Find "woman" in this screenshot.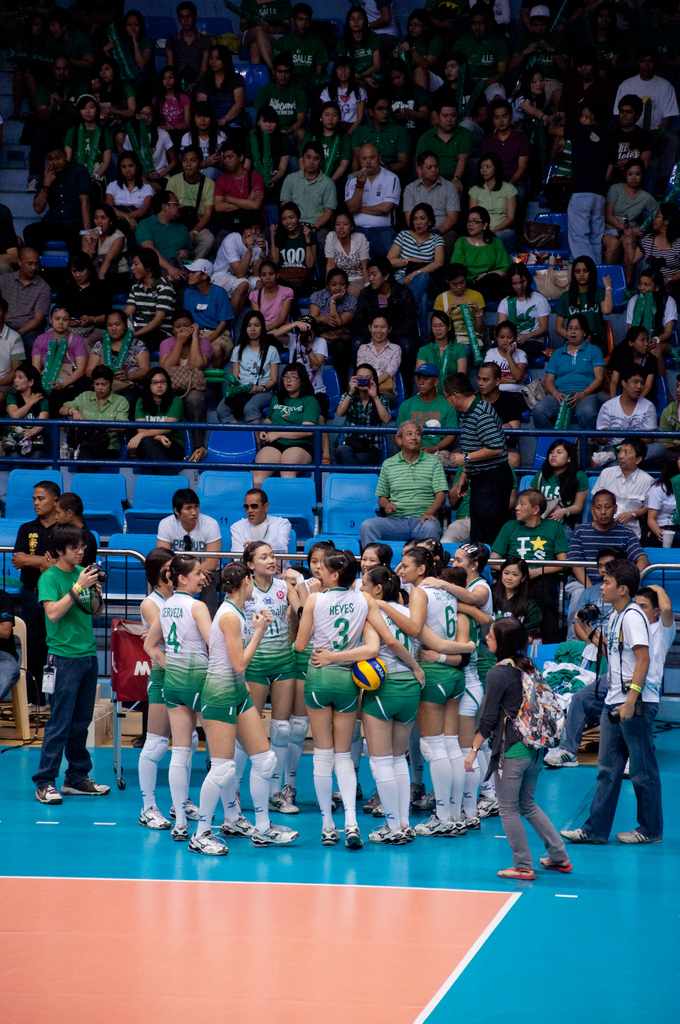
The bounding box for "woman" is (left=234, top=543, right=301, bottom=816).
